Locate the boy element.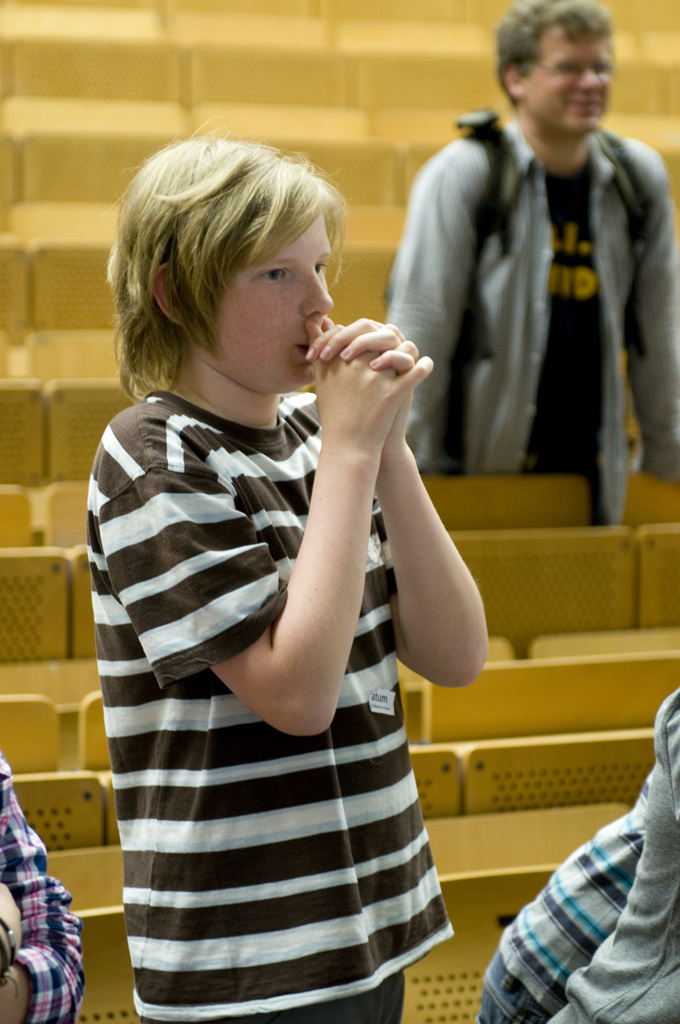
Element bbox: [86, 161, 501, 1023].
